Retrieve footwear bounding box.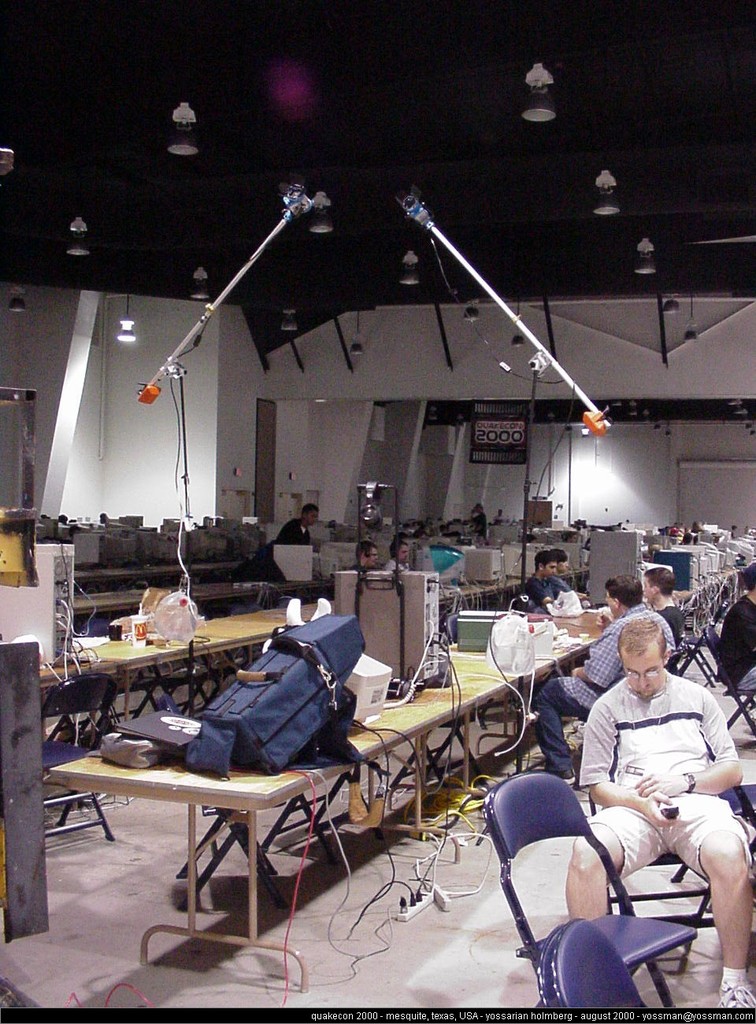
Bounding box: {"left": 547, "top": 763, "right": 579, "bottom": 793}.
